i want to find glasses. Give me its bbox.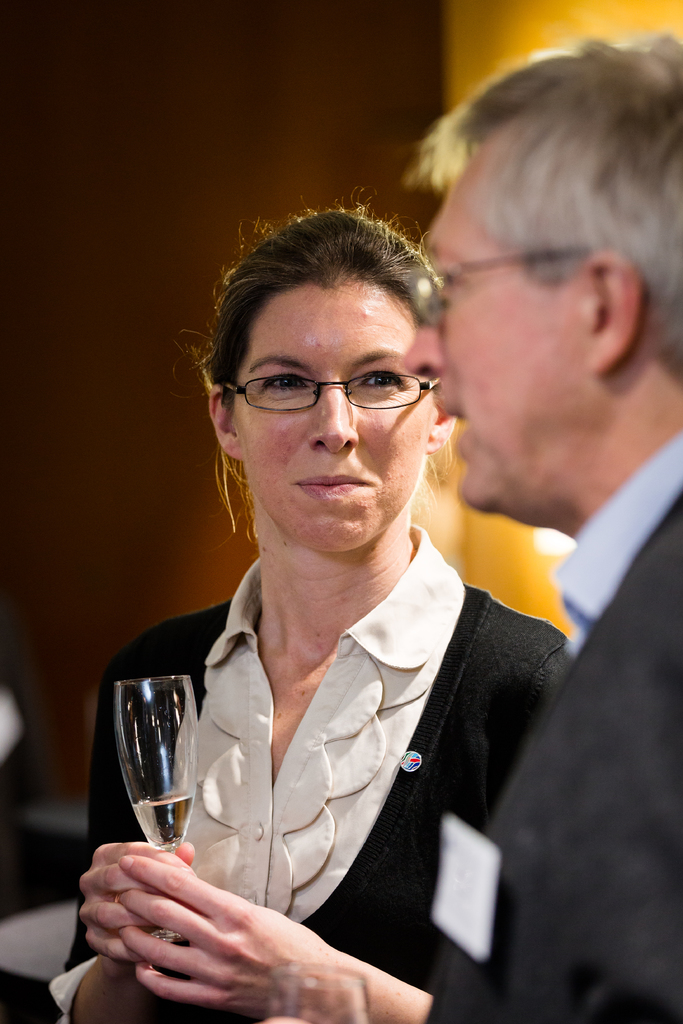
detection(221, 353, 447, 424).
